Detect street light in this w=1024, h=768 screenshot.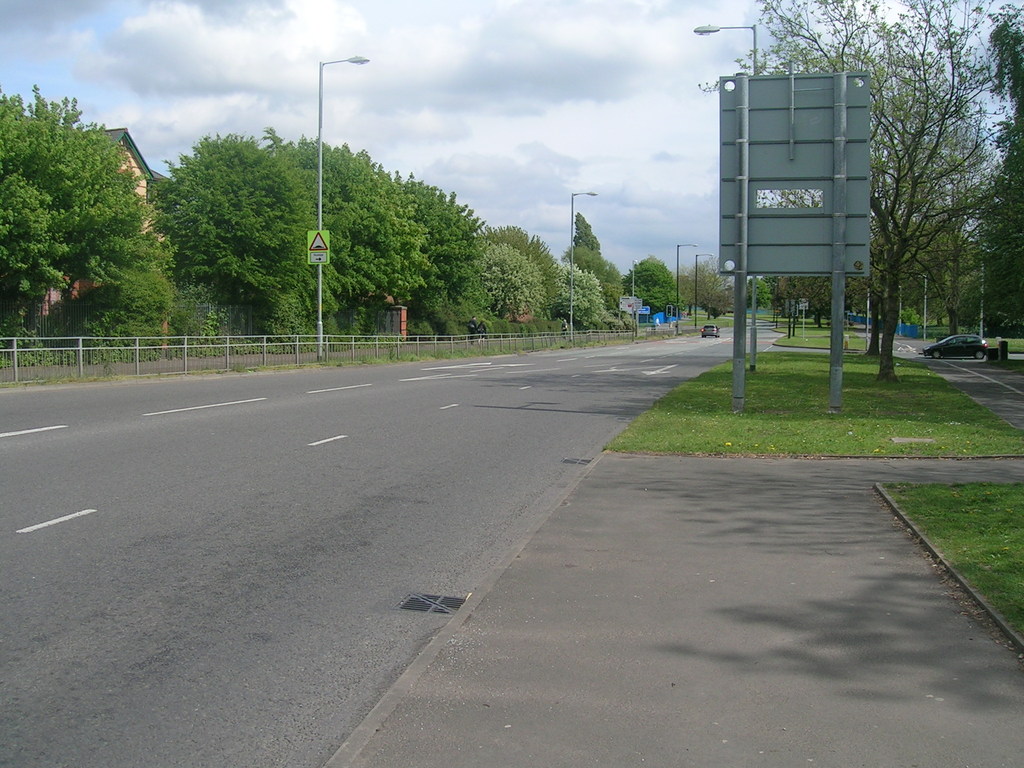
Detection: 675:243:698:335.
